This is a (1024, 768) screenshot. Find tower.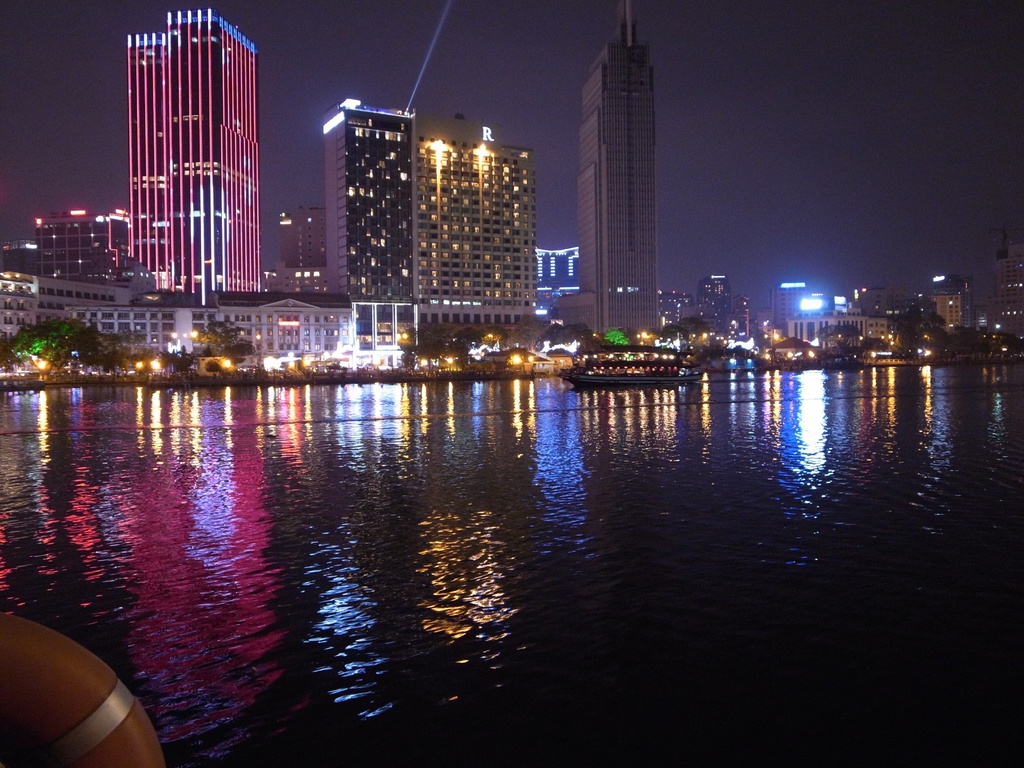
Bounding box: x1=561 y1=0 x2=668 y2=342.
